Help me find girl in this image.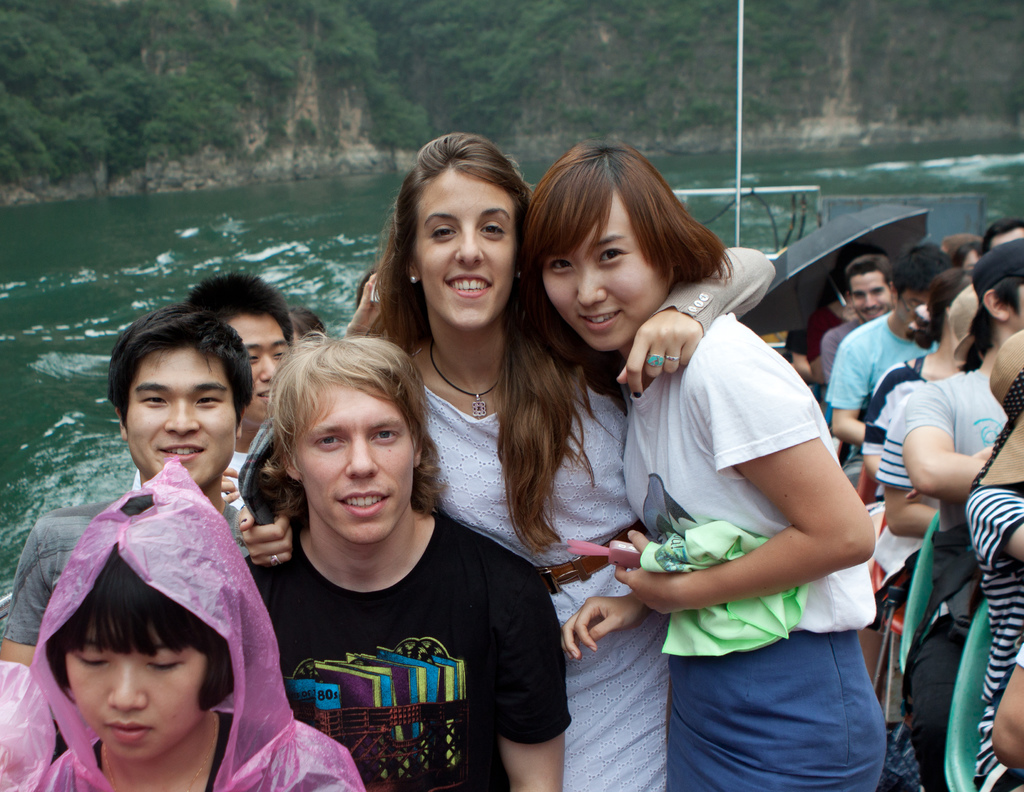
Found it: x1=7 y1=455 x2=363 y2=791.
